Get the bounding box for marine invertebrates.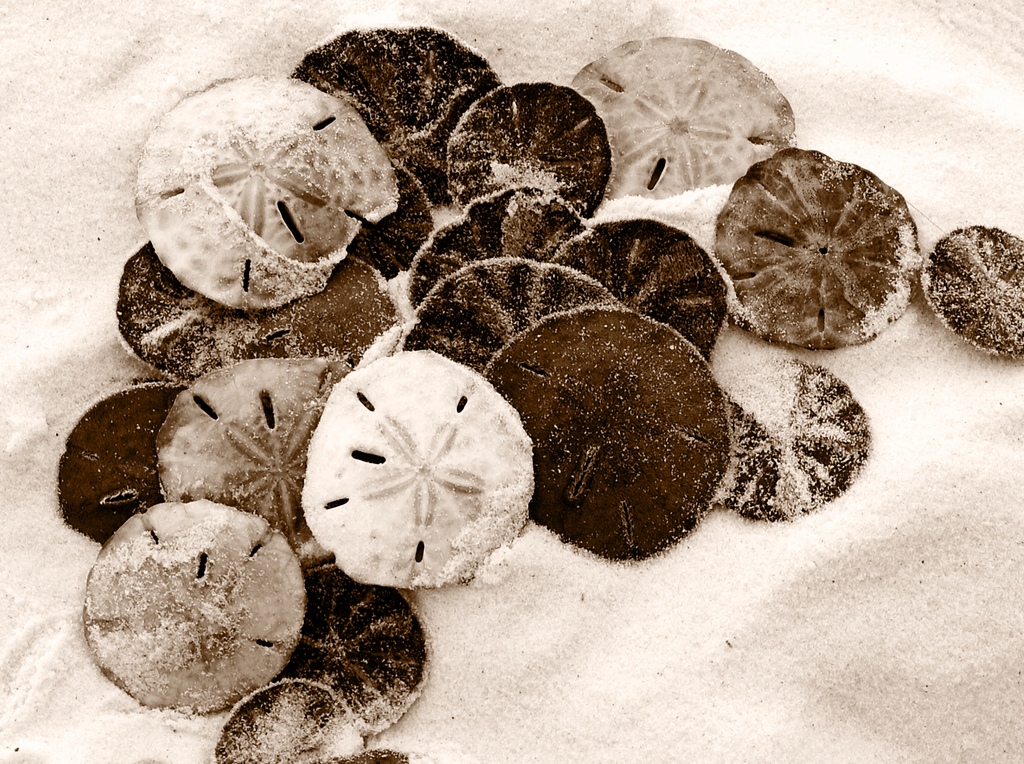
74, 493, 332, 725.
